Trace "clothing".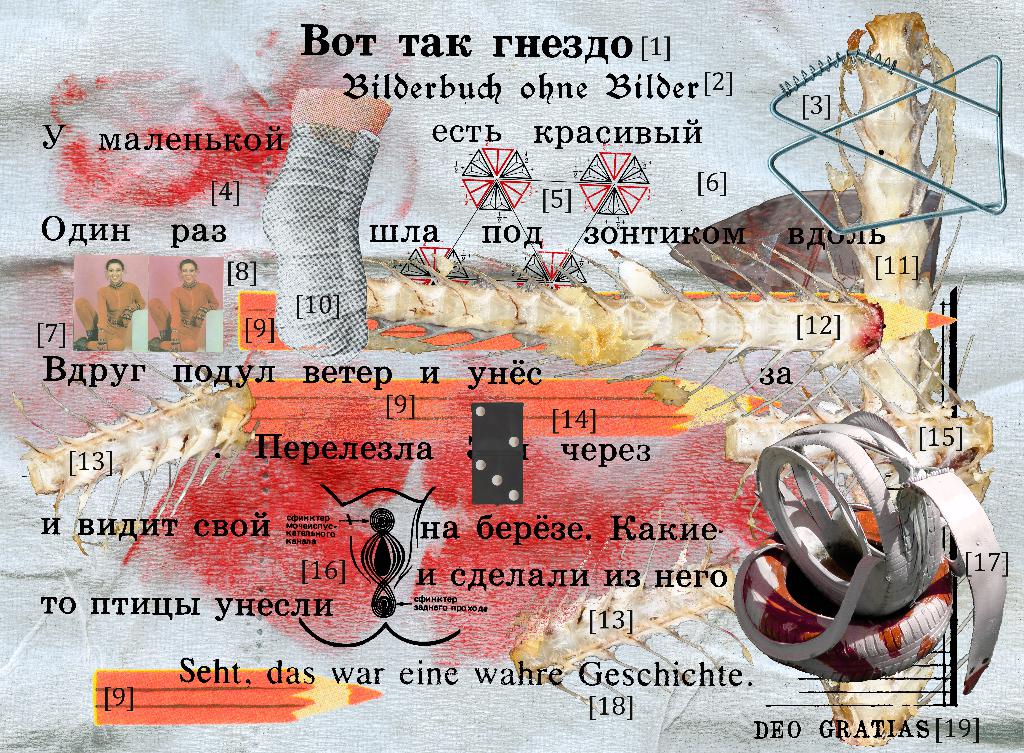
Traced to [left=150, top=278, right=222, bottom=352].
